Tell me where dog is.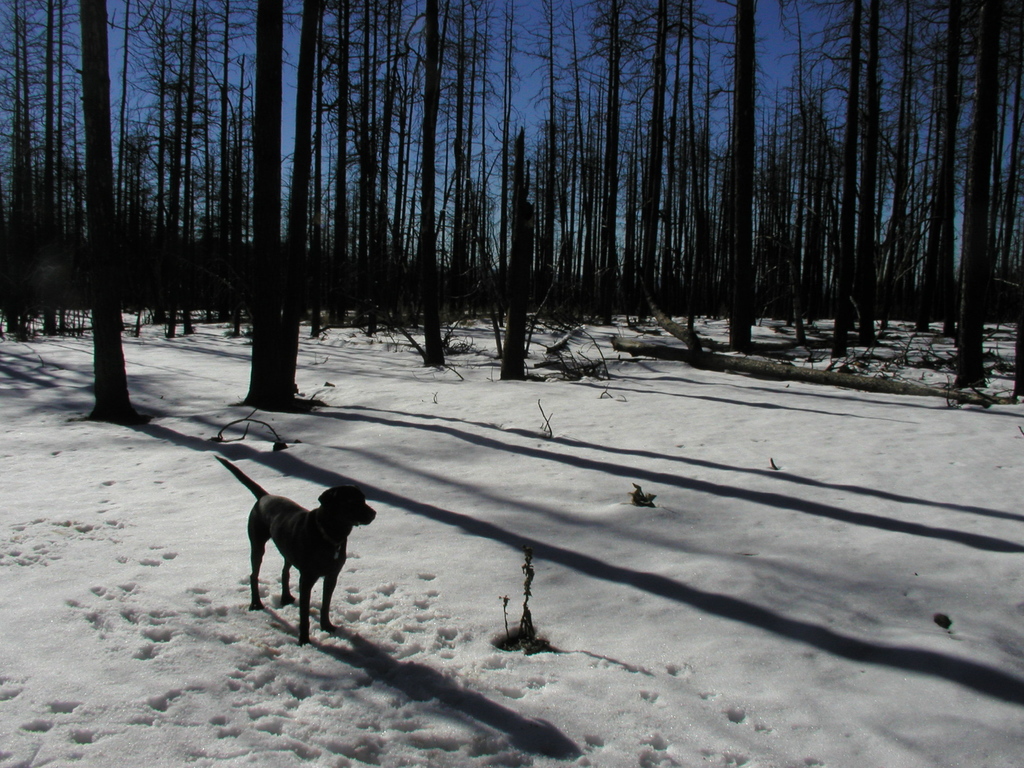
dog is at <box>216,455,378,647</box>.
